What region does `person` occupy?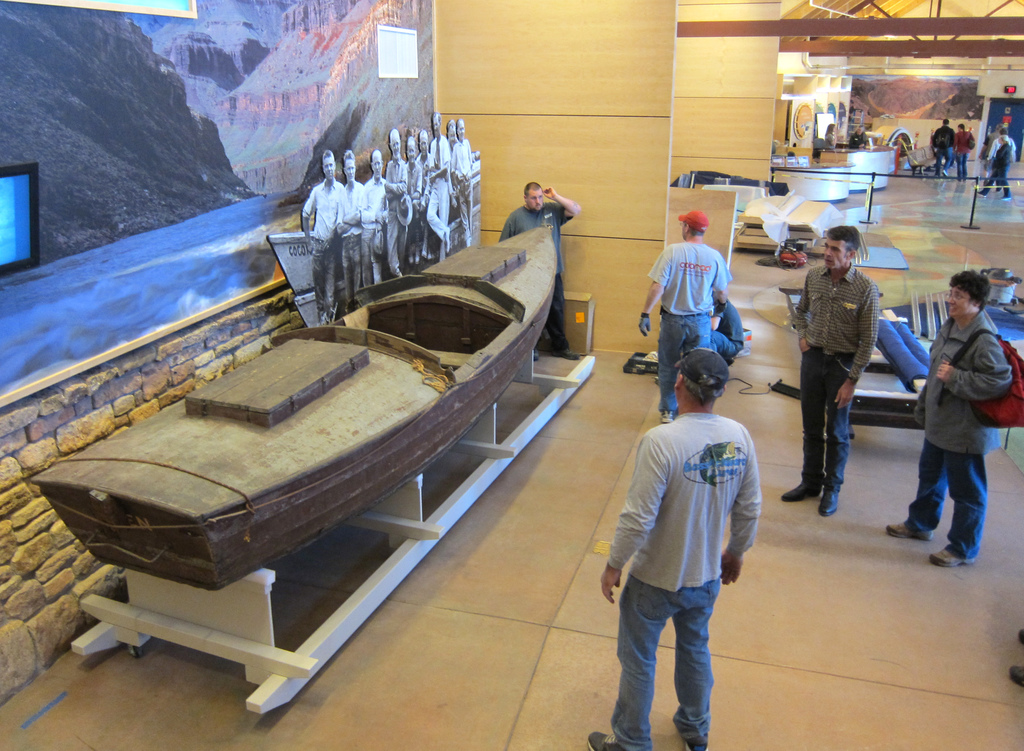
l=931, t=118, r=951, b=175.
